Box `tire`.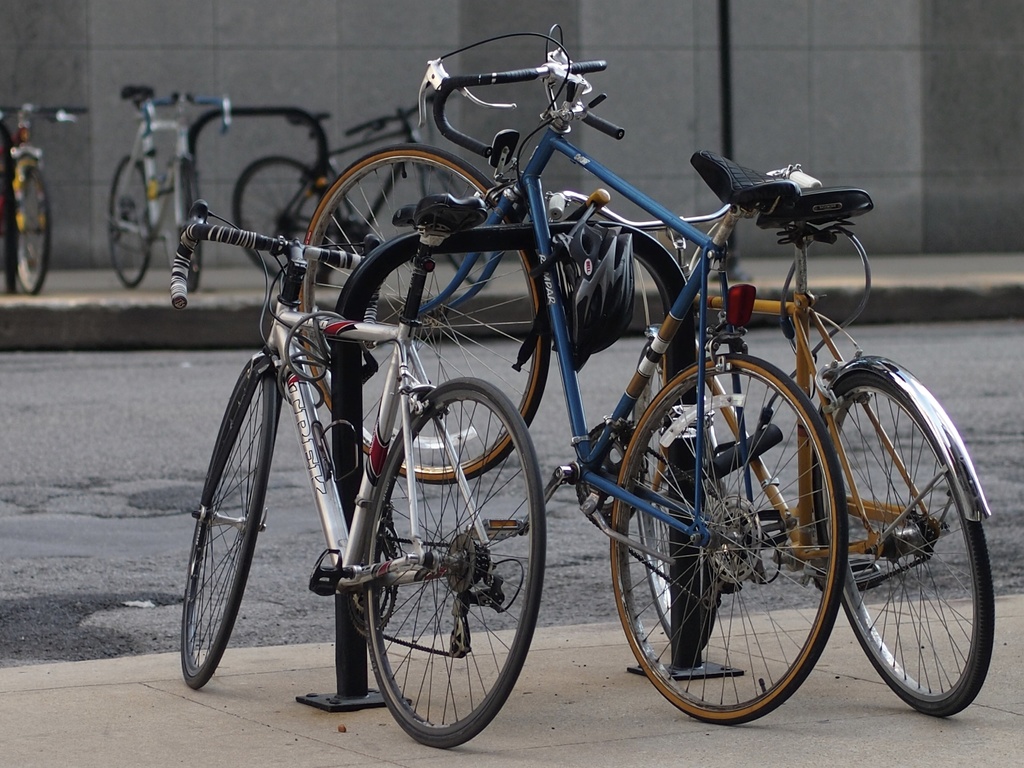
{"left": 233, "top": 154, "right": 321, "bottom": 286}.
